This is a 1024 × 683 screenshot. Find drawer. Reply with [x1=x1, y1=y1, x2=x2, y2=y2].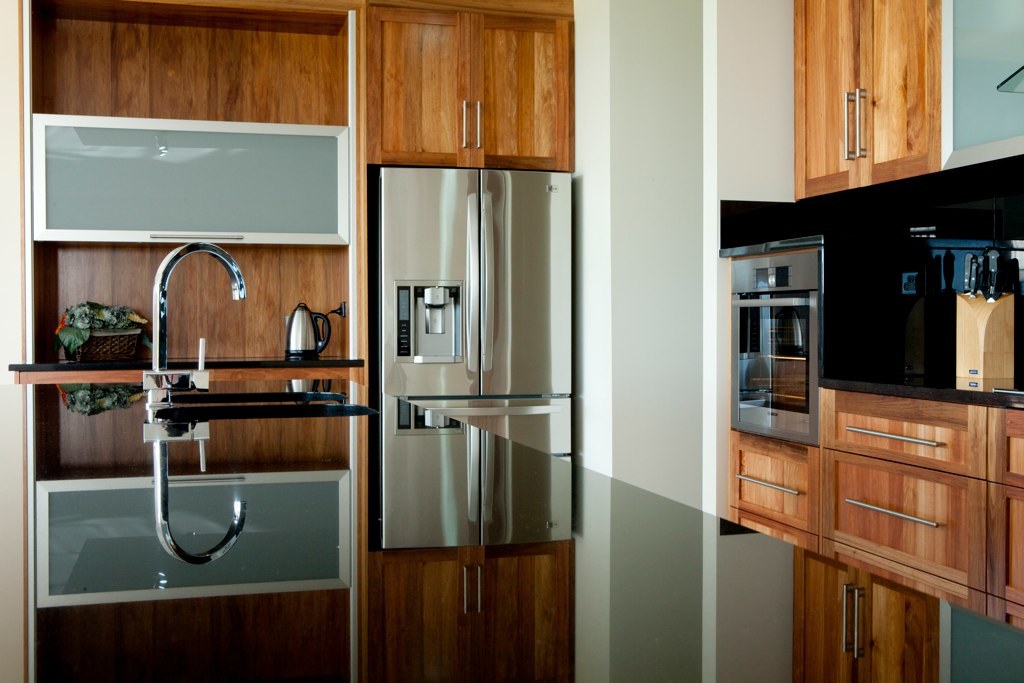
[x1=727, y1=441, x2=812, y2=530].
